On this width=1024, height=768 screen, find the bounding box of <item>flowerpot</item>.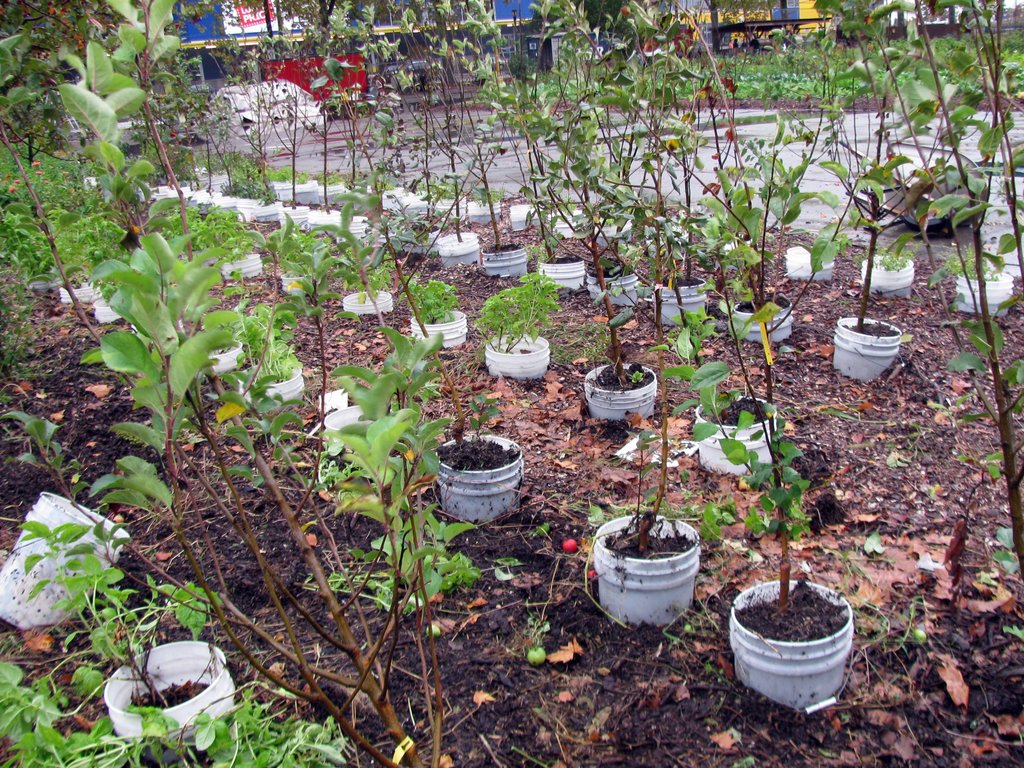
Bounding box: [728, 288, 793, 344].
